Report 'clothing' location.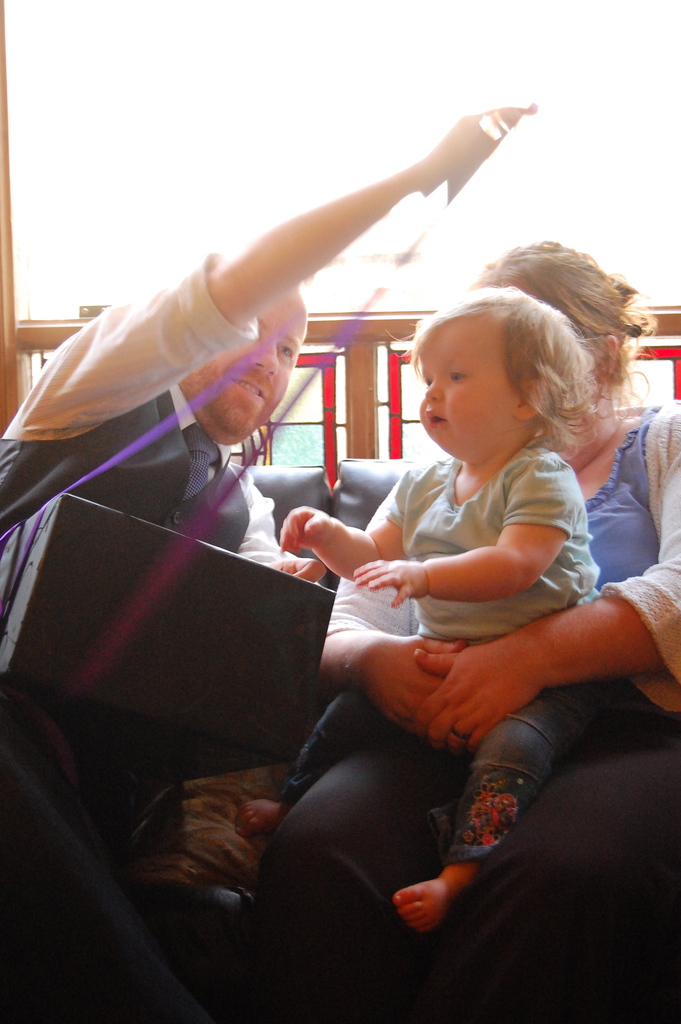
Report: 0:257:292:1023.
